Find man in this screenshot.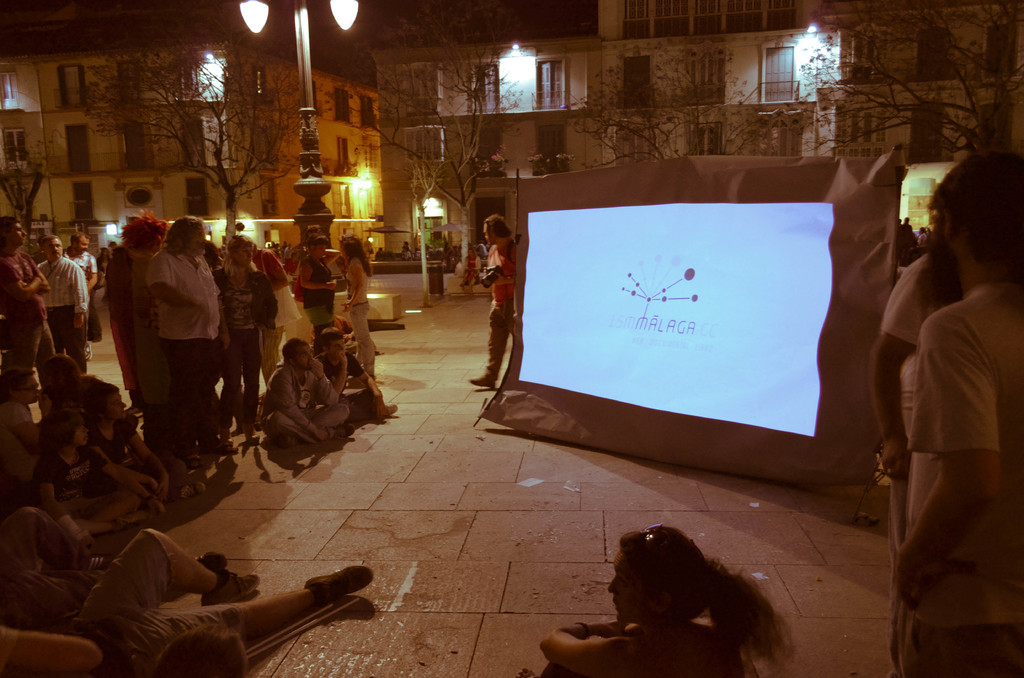
The bounding box for man is x1=312, y1=327, x2=399, y2=419.
